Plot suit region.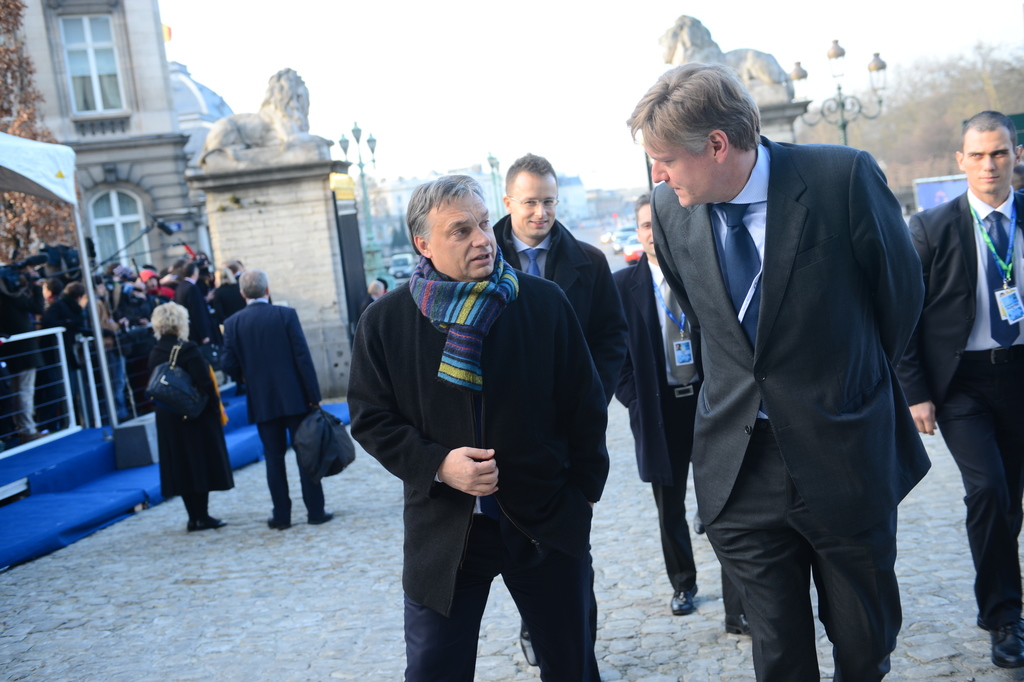
Plotted at x1=346, y1=285, x2=616, y2=681.
